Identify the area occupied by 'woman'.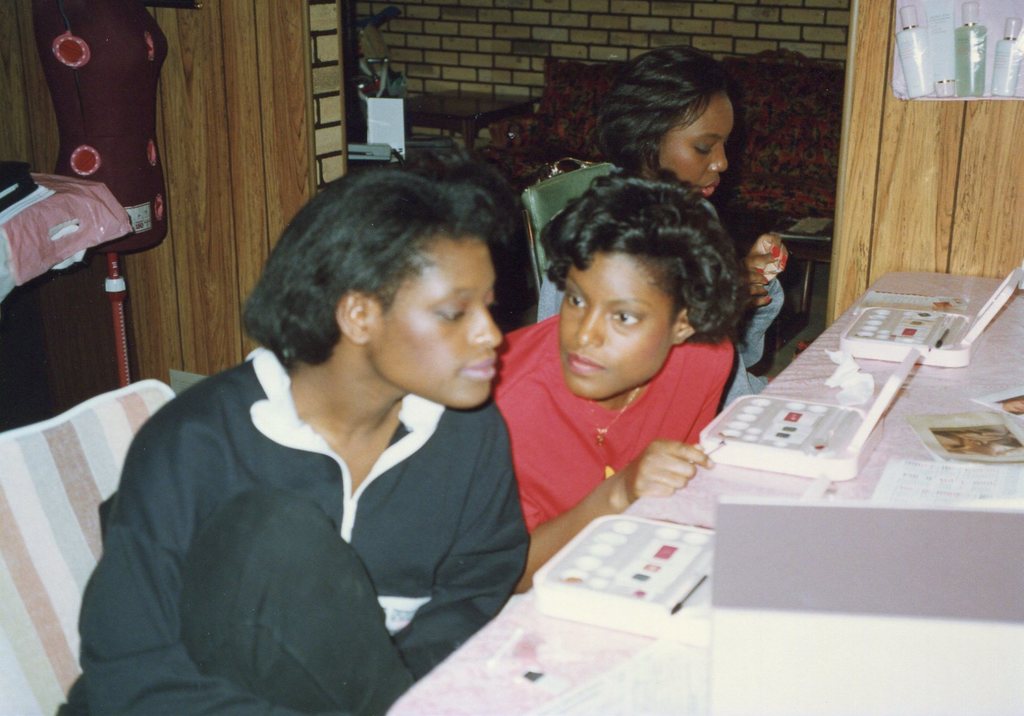
Area: bbox(484, 166, 762, 584).
